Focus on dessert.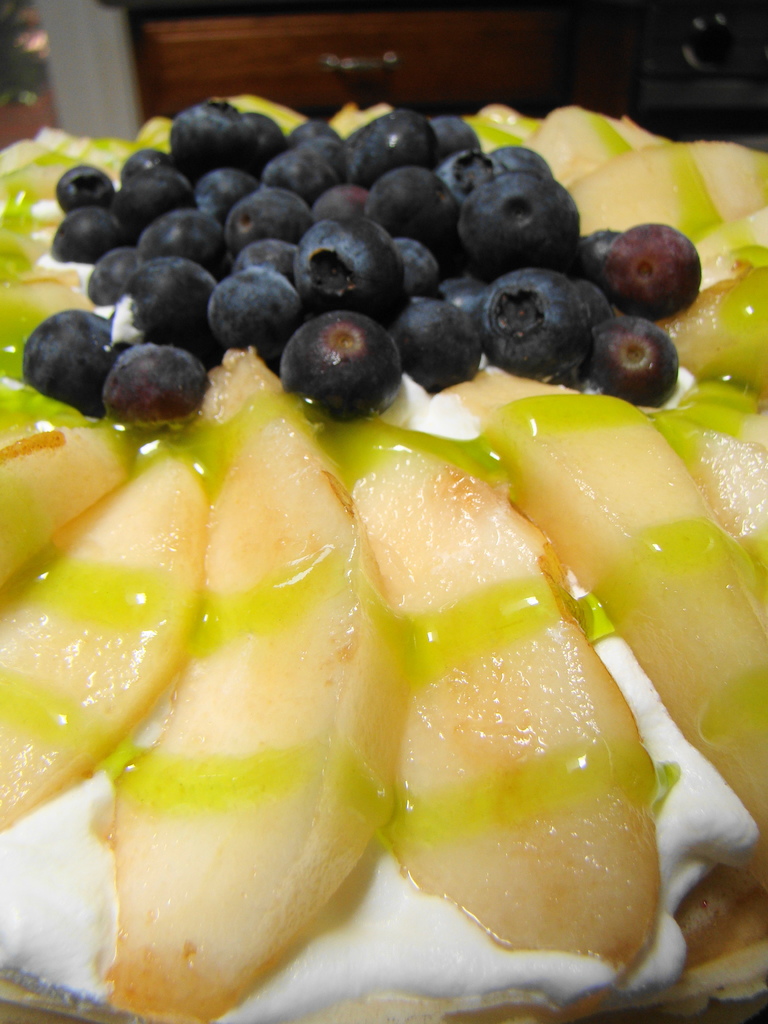
Focused at rect(426, 109, 473, 157).
